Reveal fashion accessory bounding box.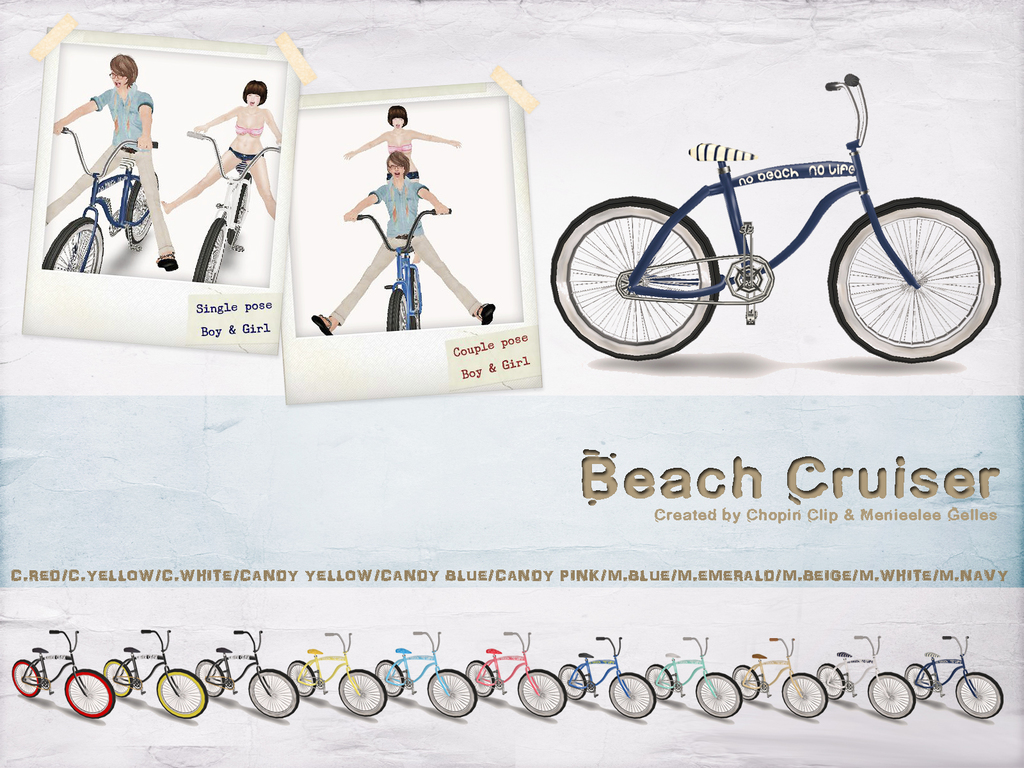
Revealed: locate(477, 303, 496, 323).
